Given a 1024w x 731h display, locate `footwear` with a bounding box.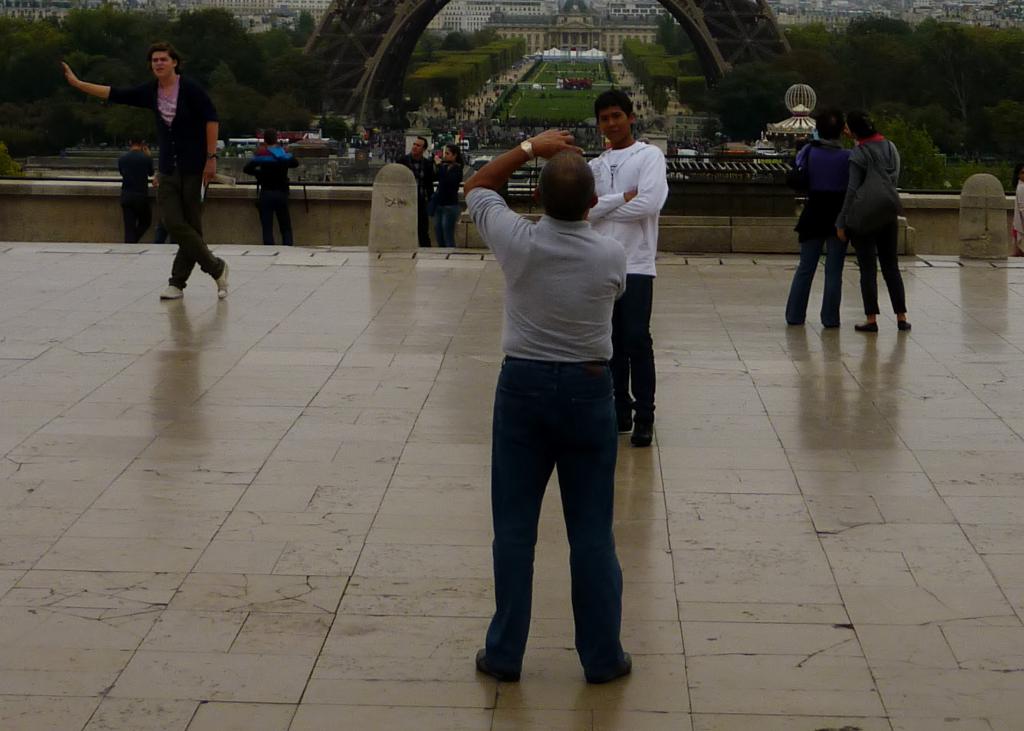
Located: box=[583, 652, 636, 687].
